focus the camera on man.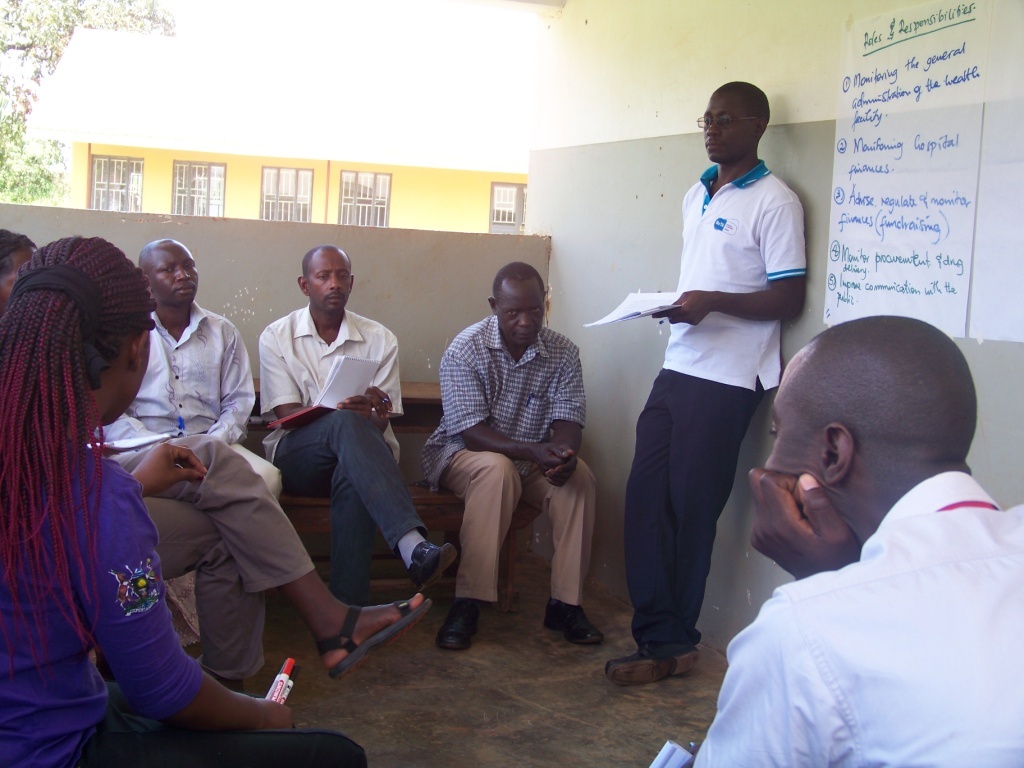
Focus region: bbox(252, 243, 460, 606).
